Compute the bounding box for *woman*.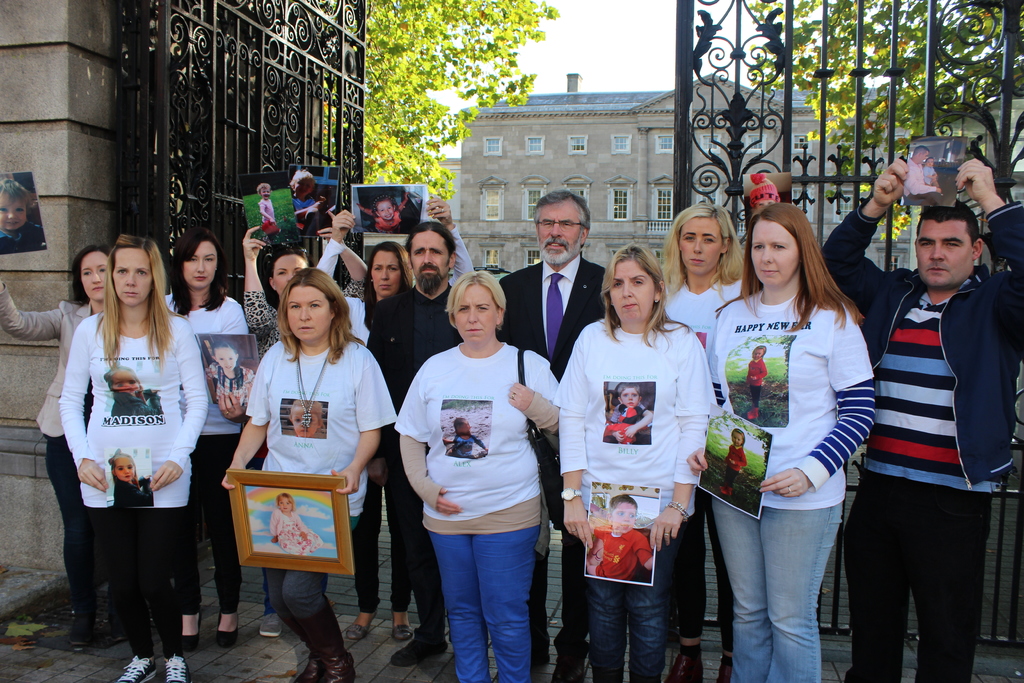
{"x1": 224, "y1": 269, "x2": 397, "y2": 682}.
